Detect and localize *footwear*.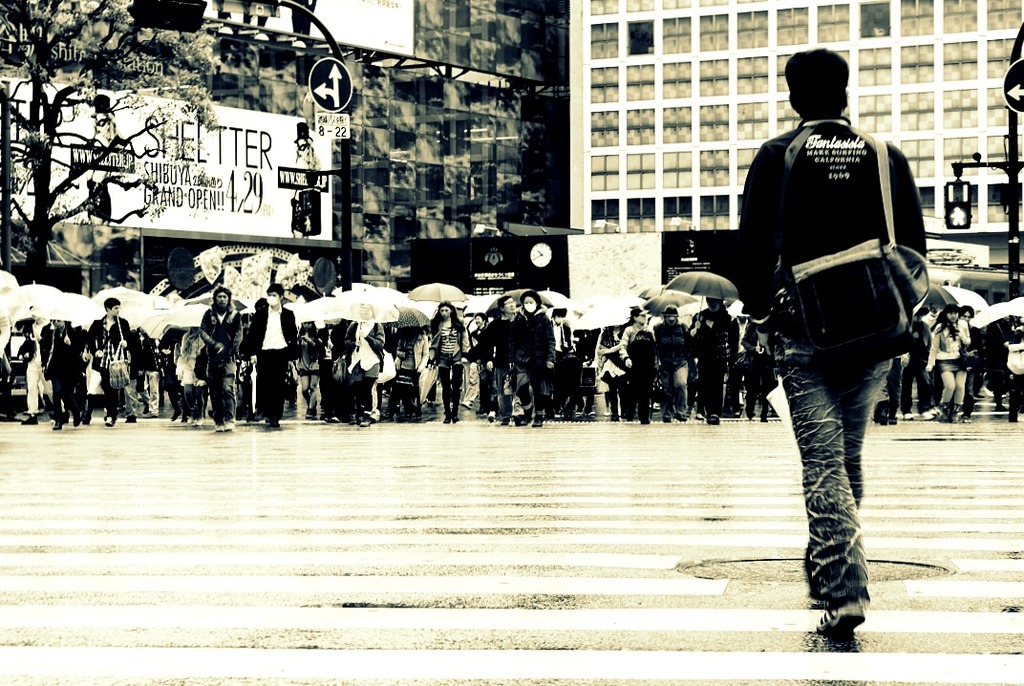
Localized at select_region(52, 422, 65, 431).
